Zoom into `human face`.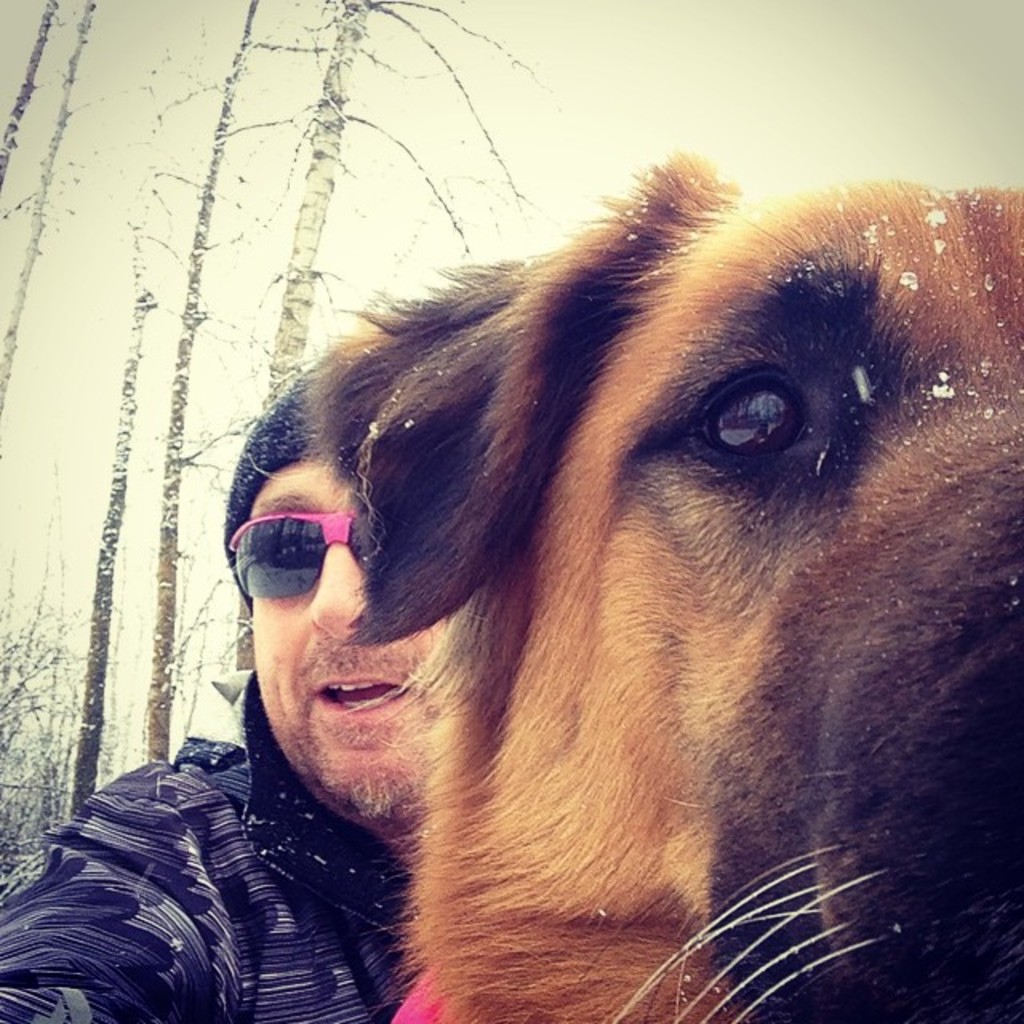
Zoom target: detection(224, 456, 446, 802).
